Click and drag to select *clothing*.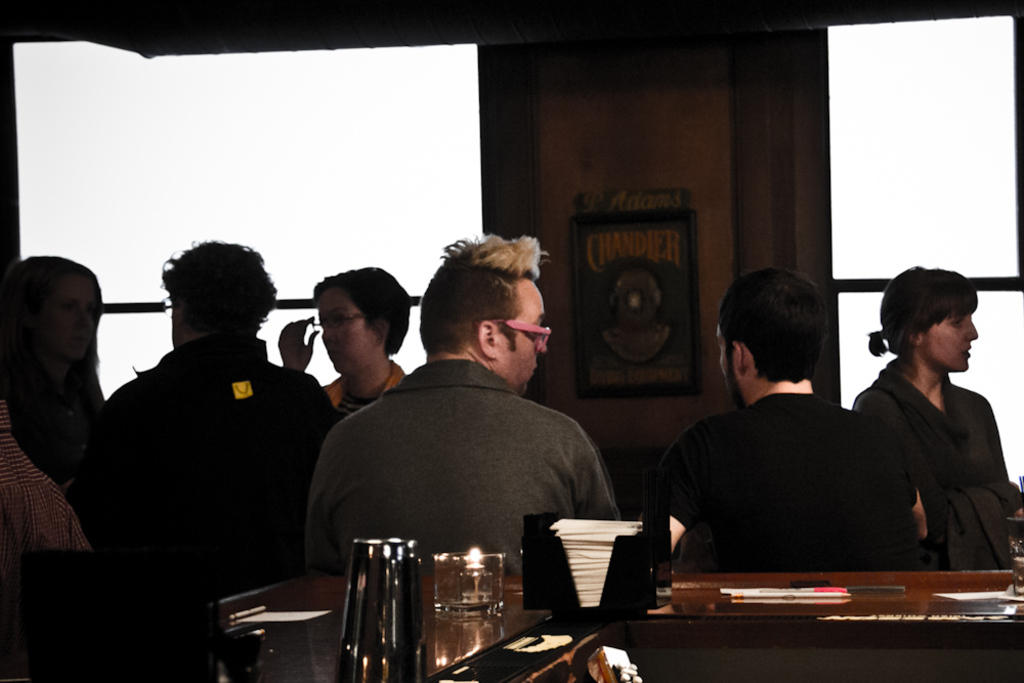
Selection: 0/393/99/682.
